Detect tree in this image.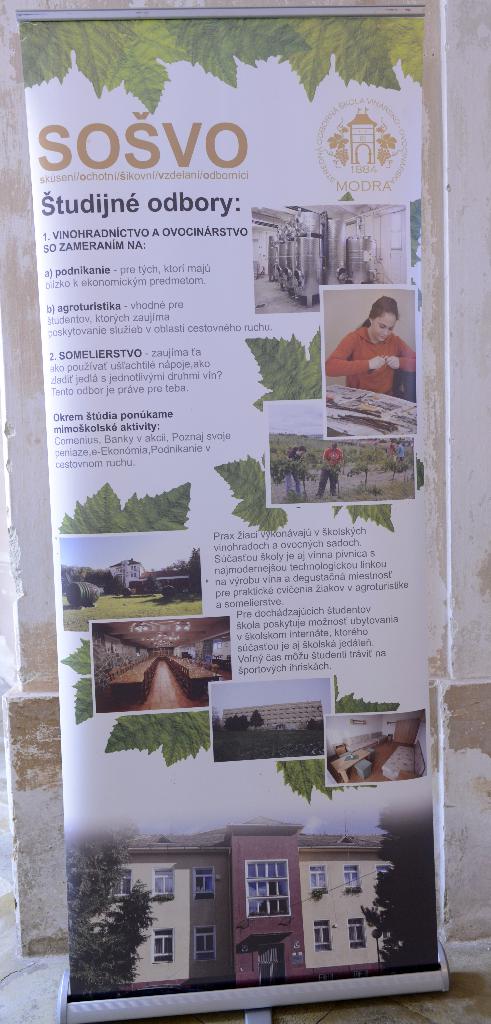
Detection: BBox(65, 825, 154, 1000).
